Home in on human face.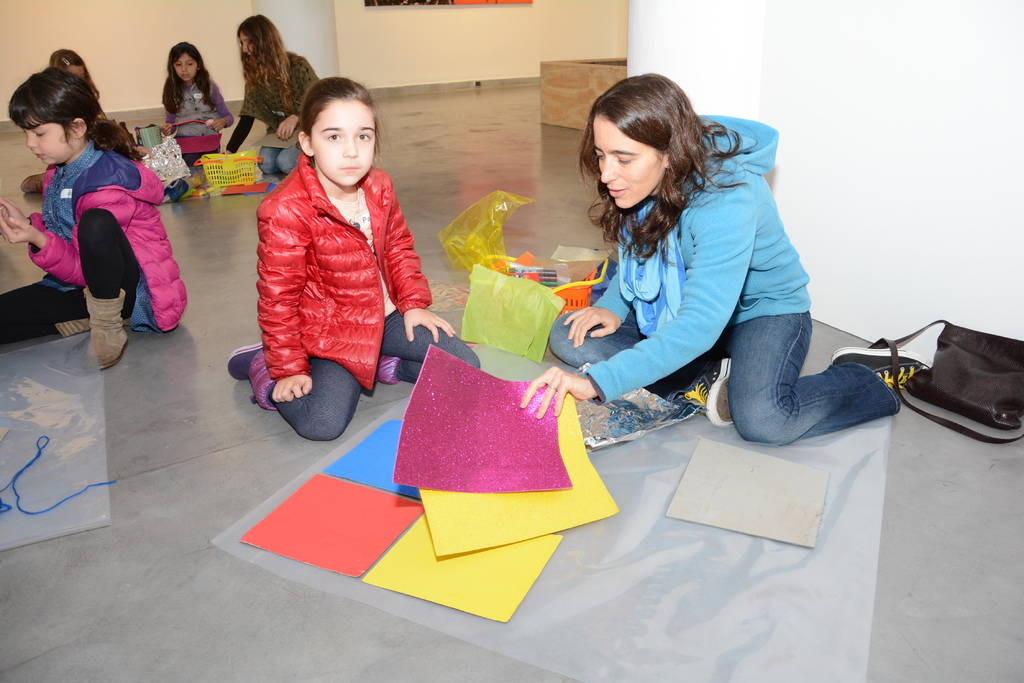
Homed in at rect(591, 118, 666, 210).
